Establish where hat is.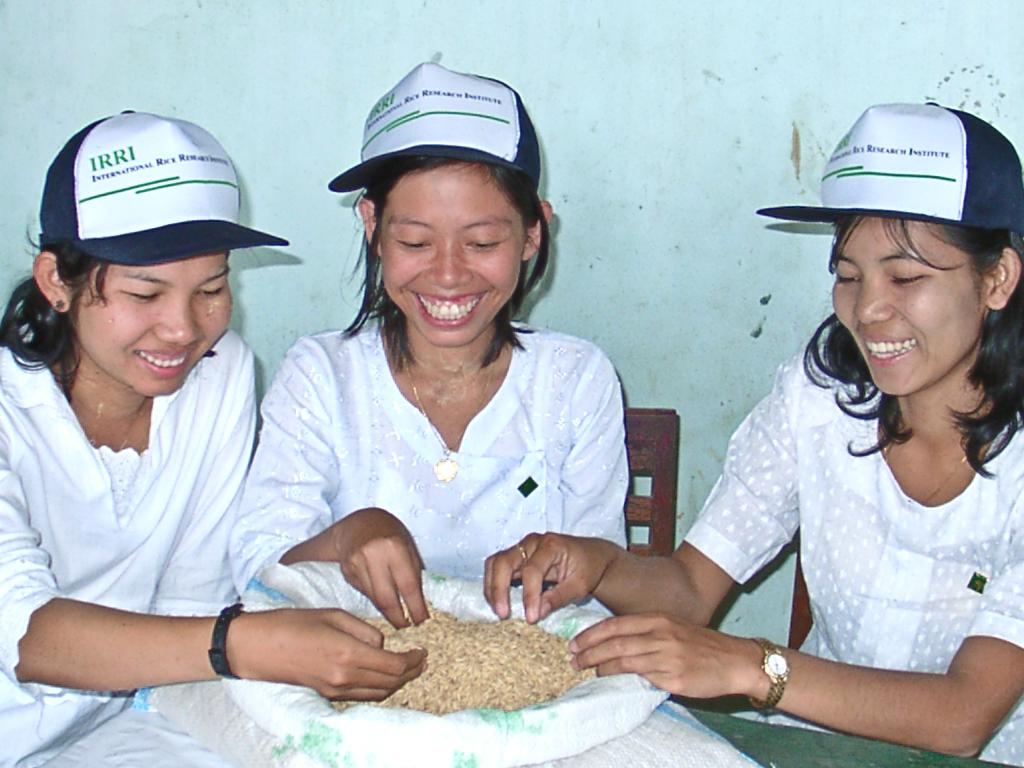
Established at (755,98,1023,230).
